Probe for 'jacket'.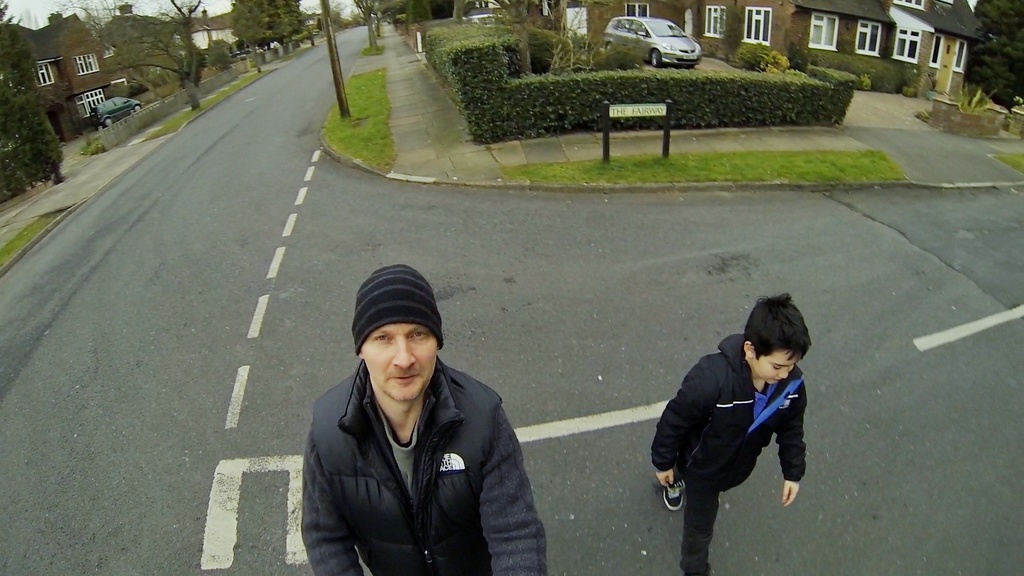
Probe result: bbox(293, 323, 532, 575).
